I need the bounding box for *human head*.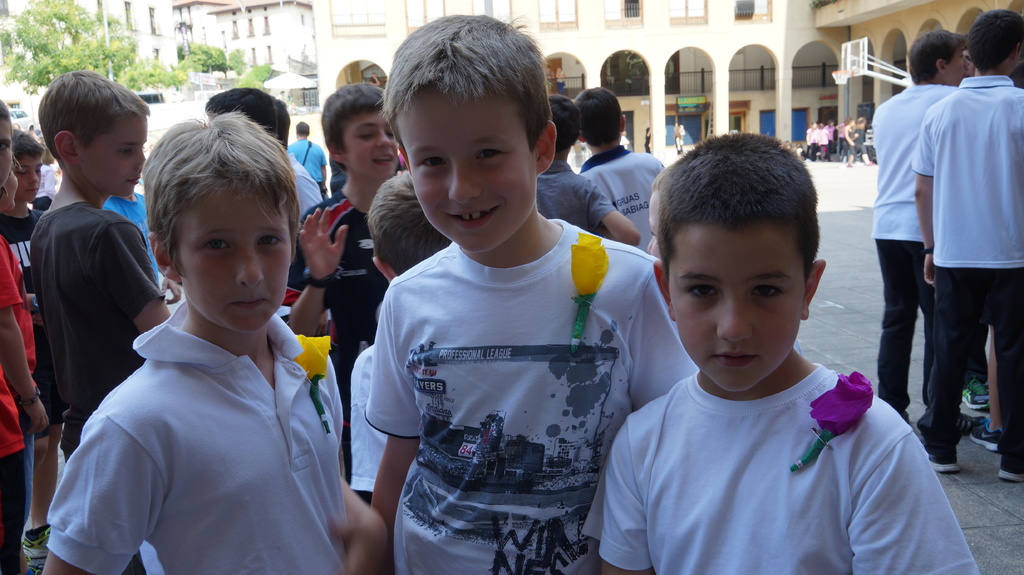
Here it is: locate(548, 93, 581, 161).
